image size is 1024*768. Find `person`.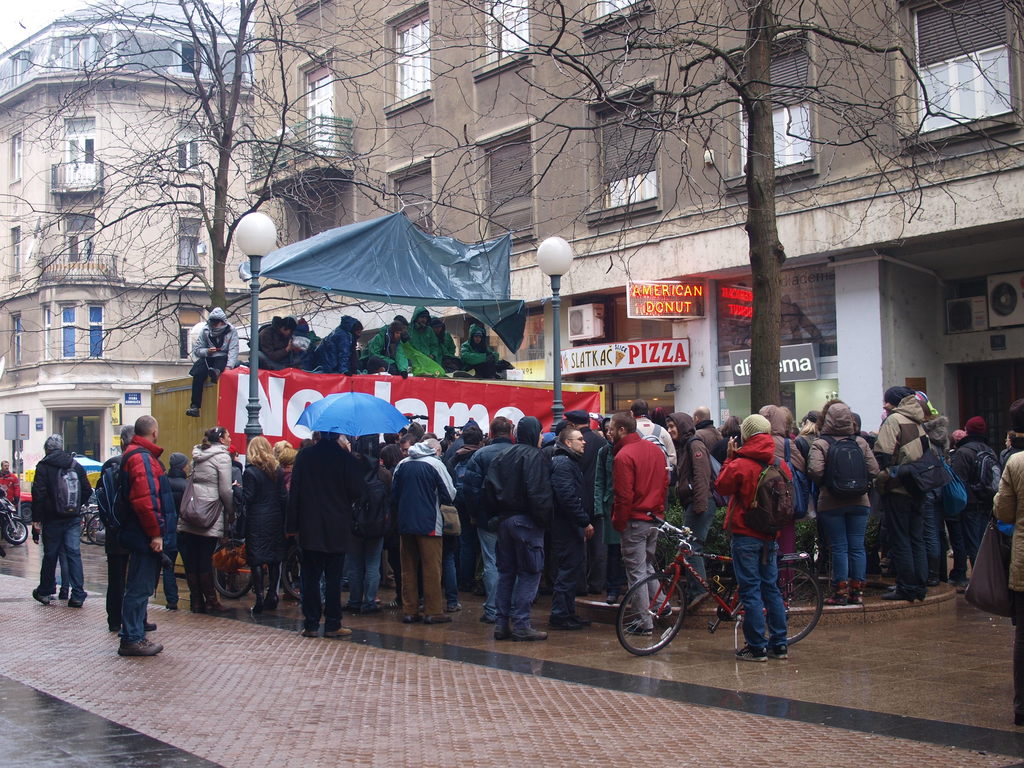
<bbox>285, 420, 365, 630</bbox>.
